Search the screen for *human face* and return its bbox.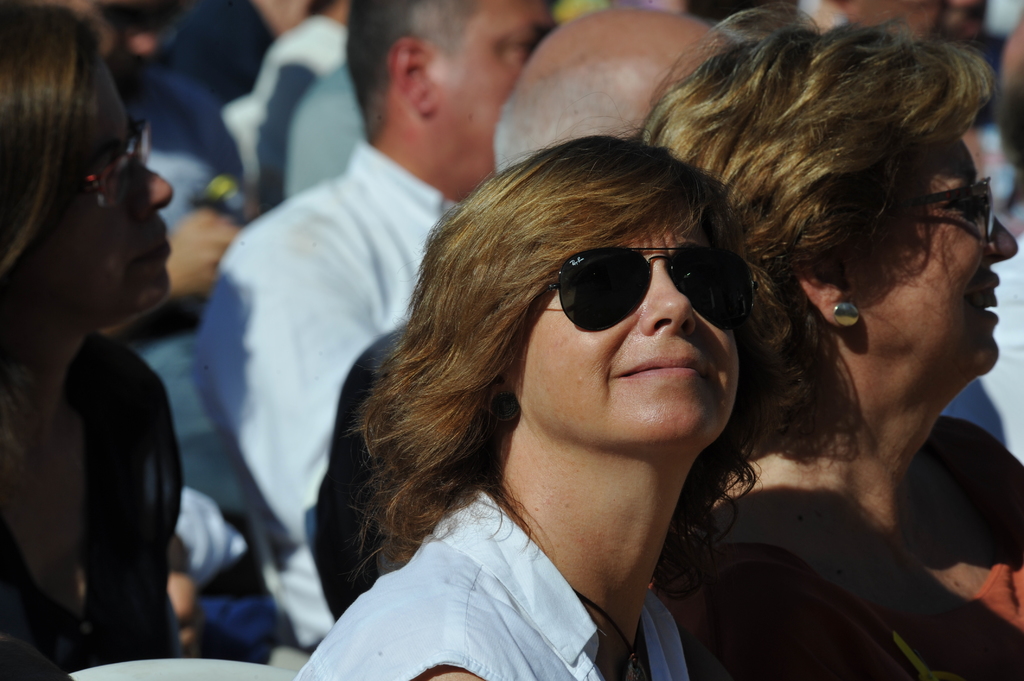
Found: region(511, 216, 737, 444).
